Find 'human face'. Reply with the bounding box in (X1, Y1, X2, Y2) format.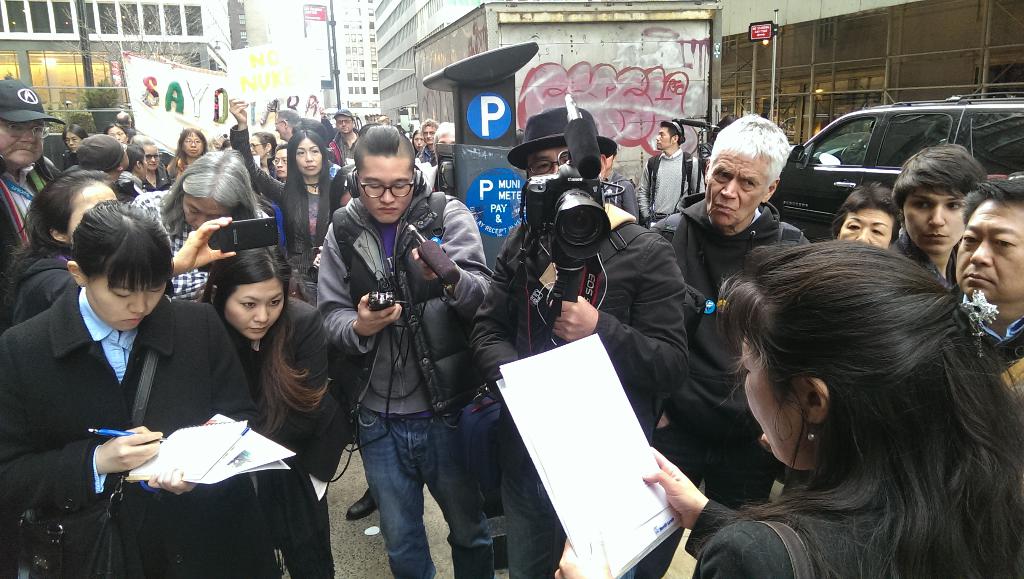
(181, 131, 202, 156).
